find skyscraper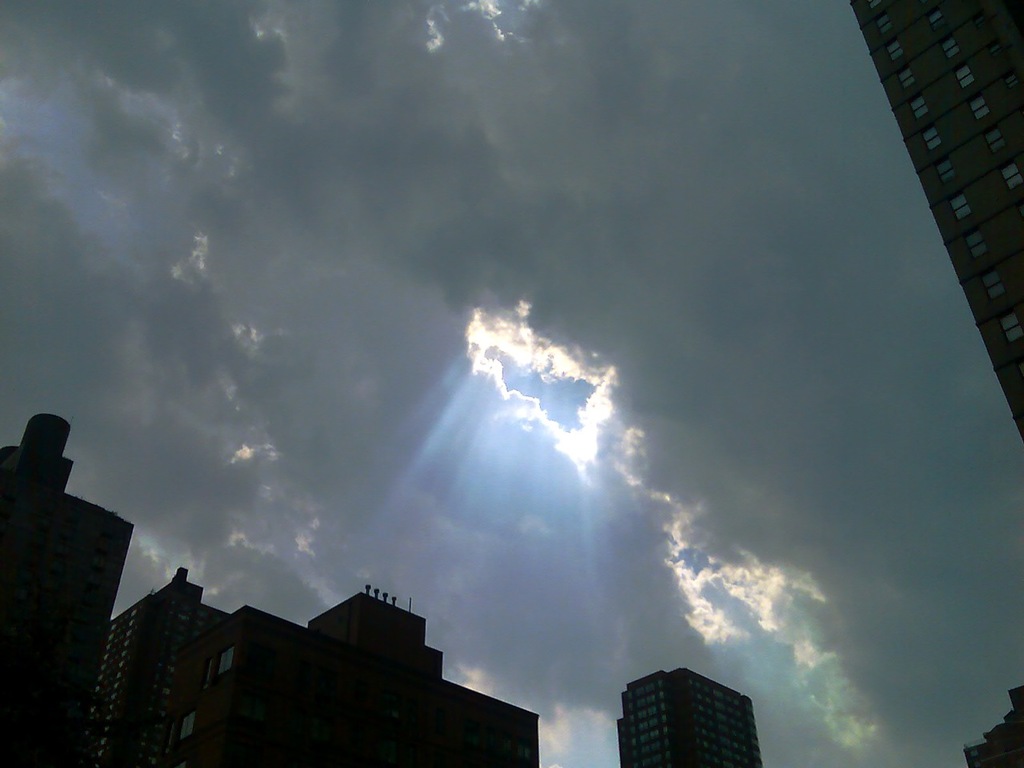
[left=614, top=666, right=769, bottom=767]
